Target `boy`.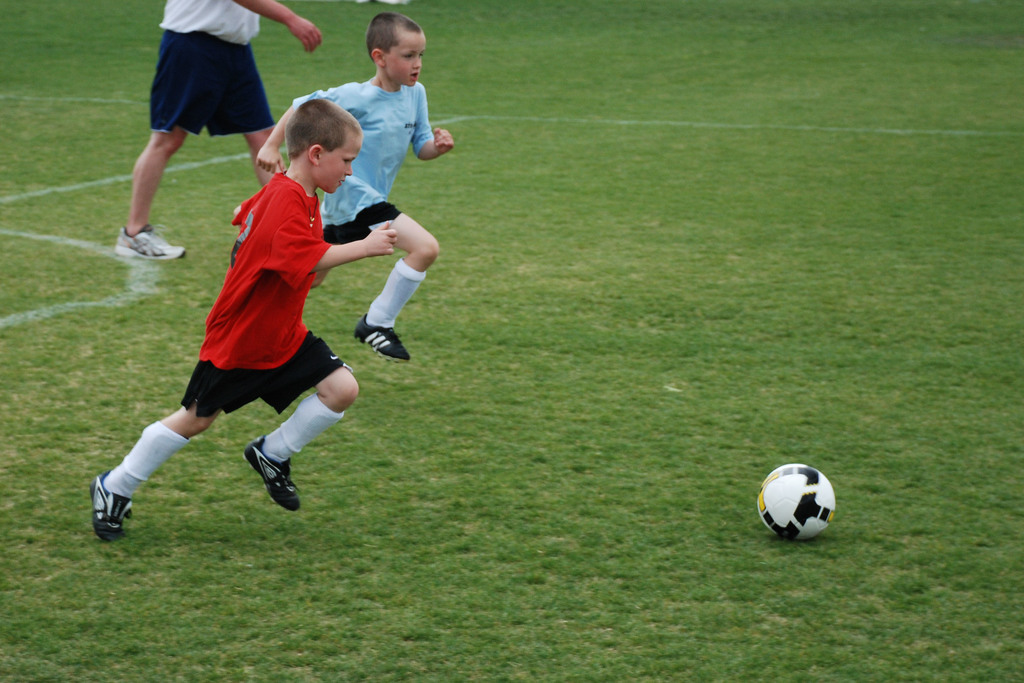
Target region: region(235, 13, 454, 364).
